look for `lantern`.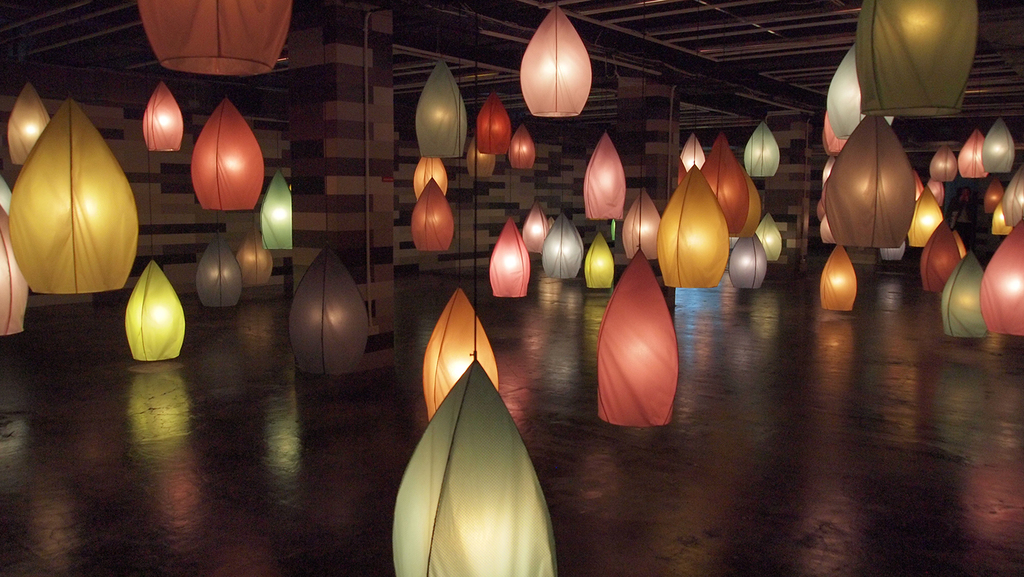
Found: <box>136,0,292,76</box>.
